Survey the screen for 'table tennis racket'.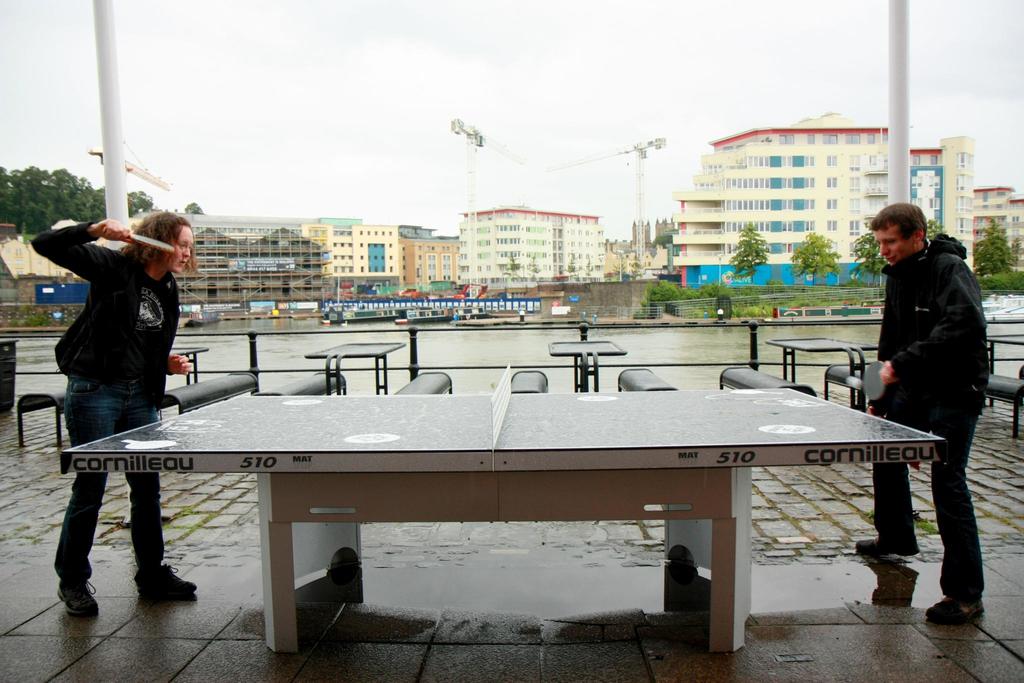
Survey found: crop(855, 359, 892, 404).
